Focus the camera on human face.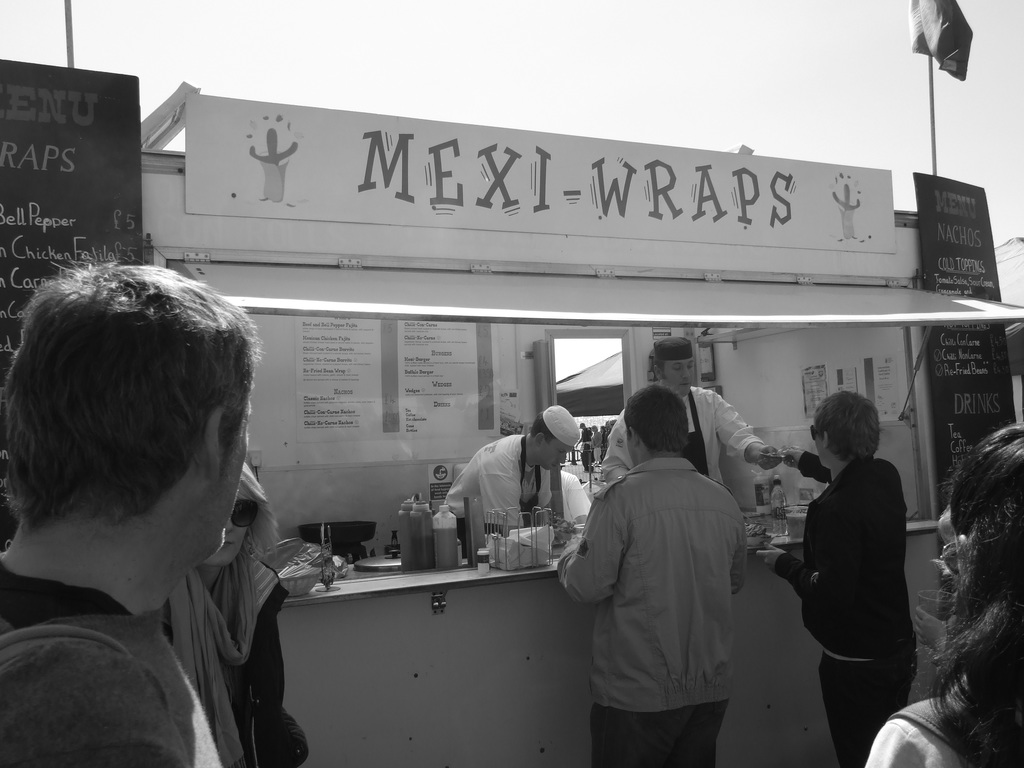
Focus region: bbox(202, 495, 259, 564).
